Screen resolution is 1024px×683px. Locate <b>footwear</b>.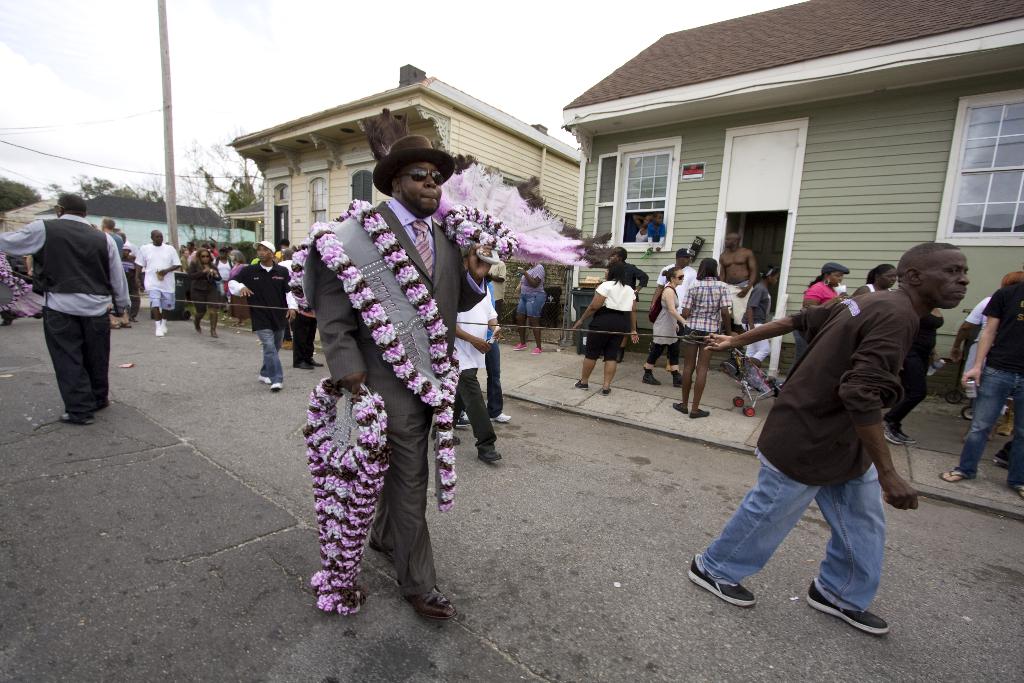
{"x1": 476, "y1": 447, "x2": 502, "y2": 457}.
